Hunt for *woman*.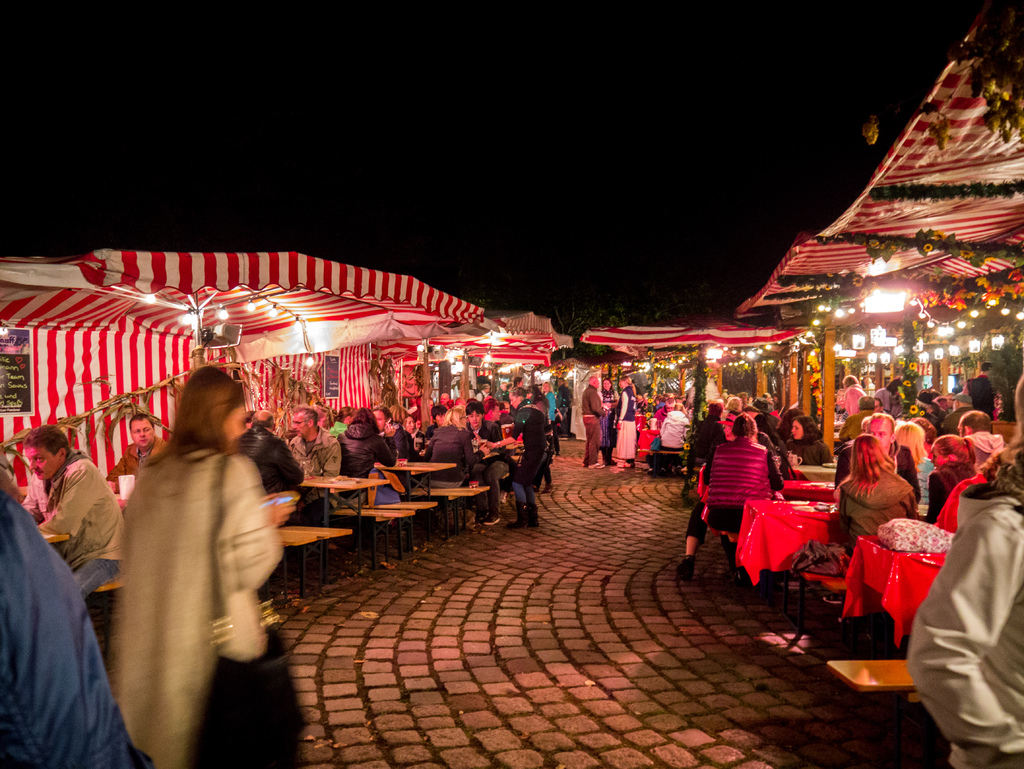
Hunted down at BBox(72, 352, 313, 753).
